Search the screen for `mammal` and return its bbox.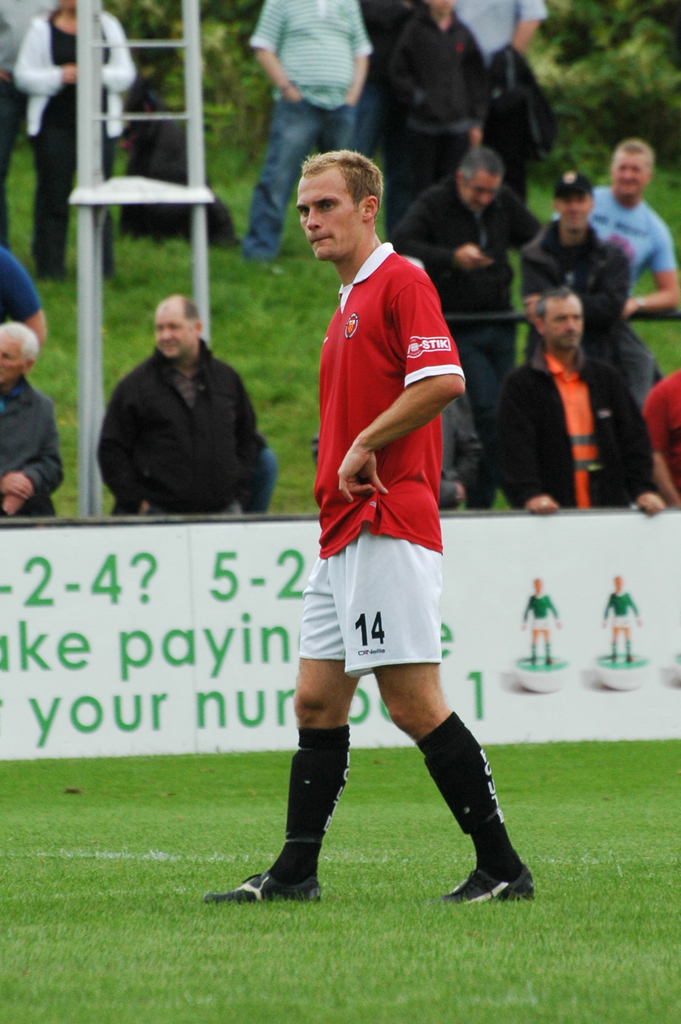
Found: x1=482, y1=290, x2=669, y2=515.
